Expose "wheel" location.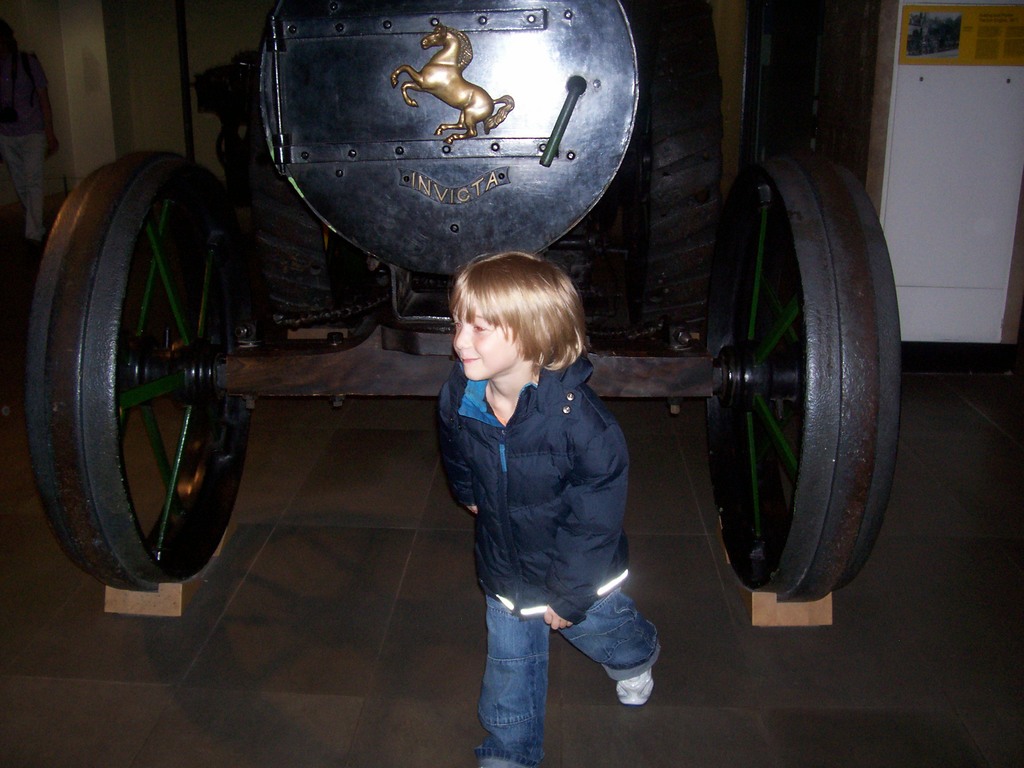
Exposed at BBox(22, 147, 260, 593).
